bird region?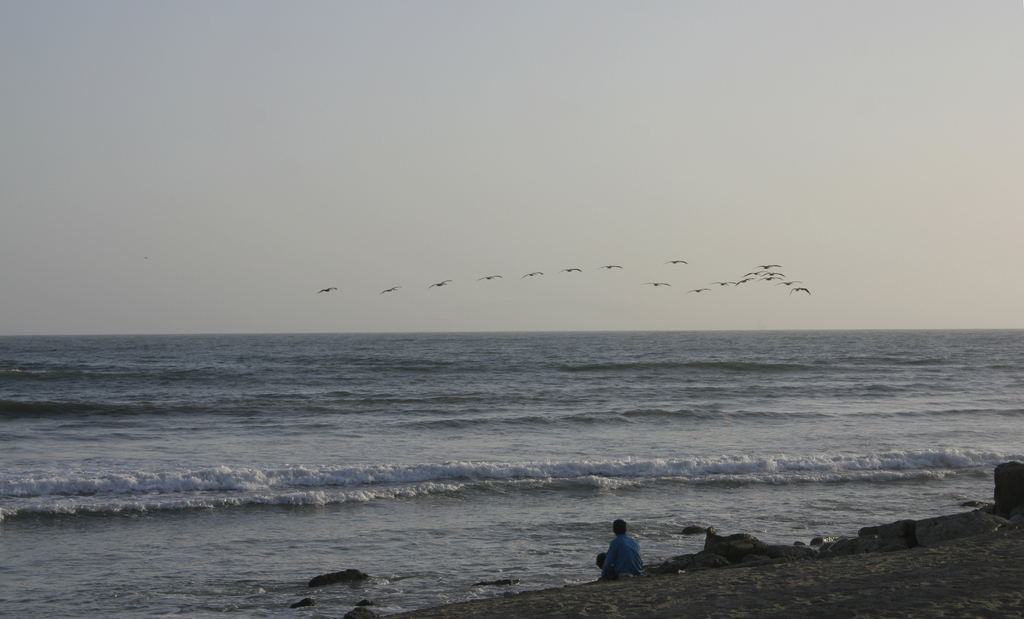
<region>316, 288, 337, 294</region>
